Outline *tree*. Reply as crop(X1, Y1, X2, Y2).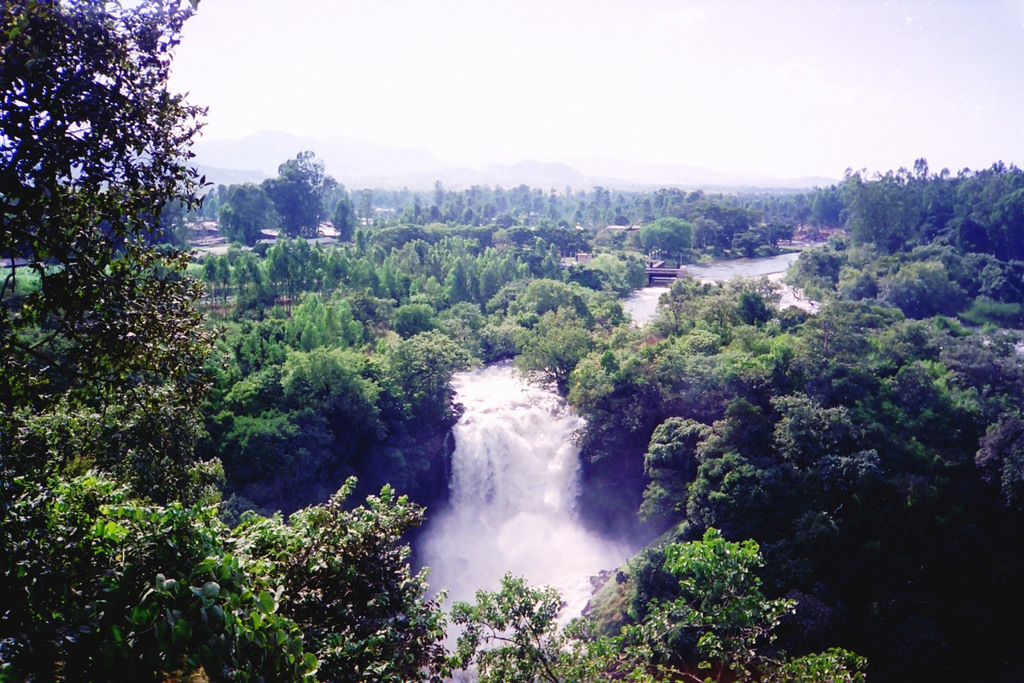
crop(277, 146, 339, 234).
